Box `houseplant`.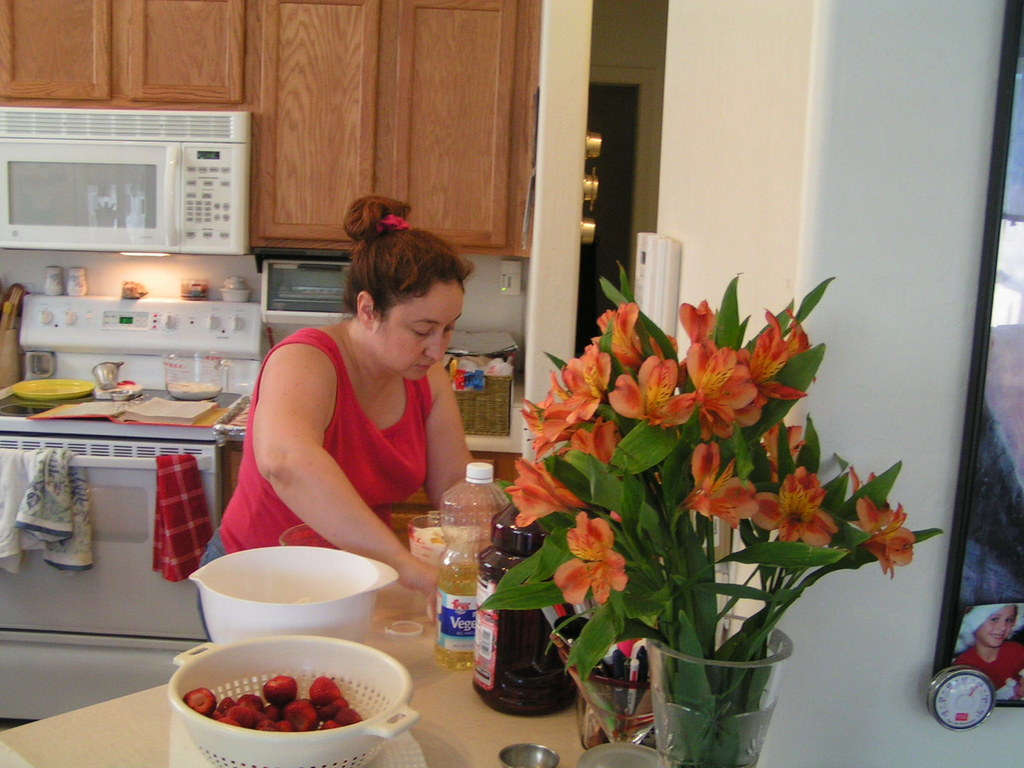
pyautogui.locateOnScreen(474, 262, 941, 767).
